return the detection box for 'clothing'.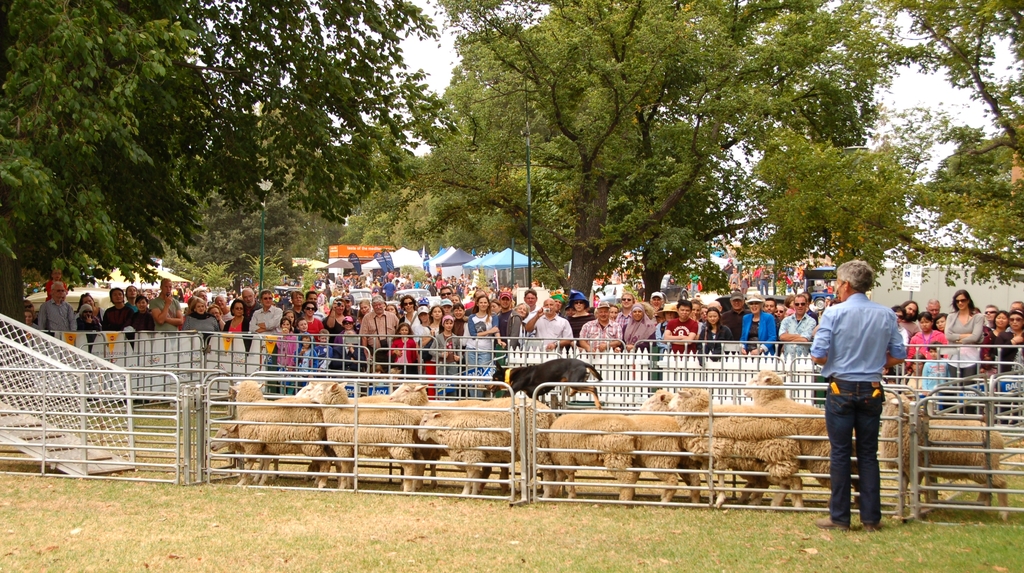
(left=385, top=330, right=424, bottom=362).
